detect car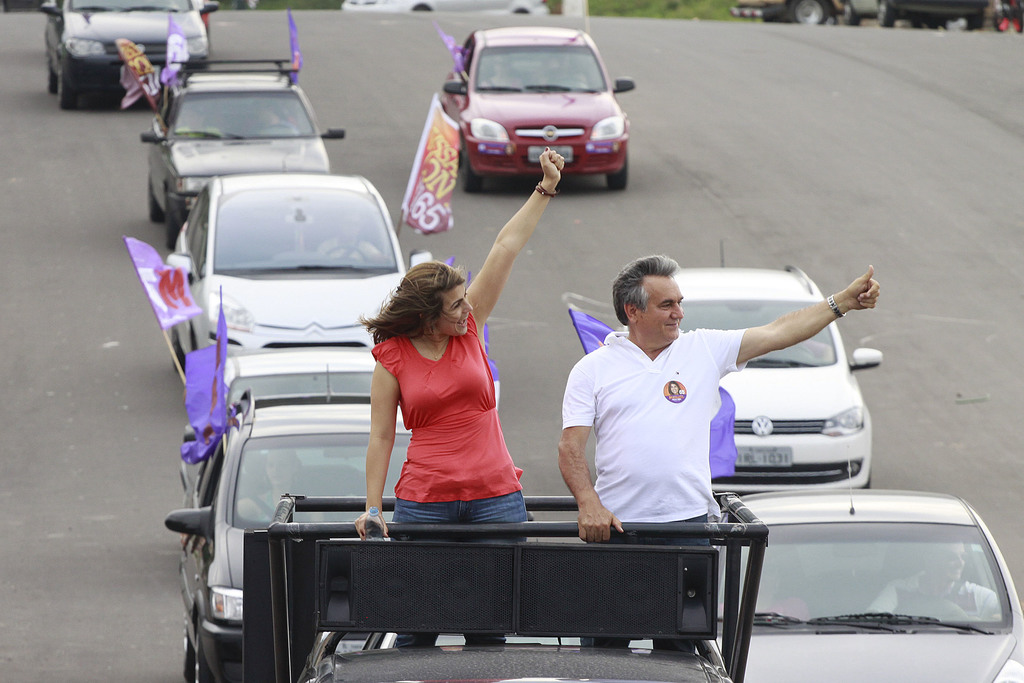
163/387/410/682
